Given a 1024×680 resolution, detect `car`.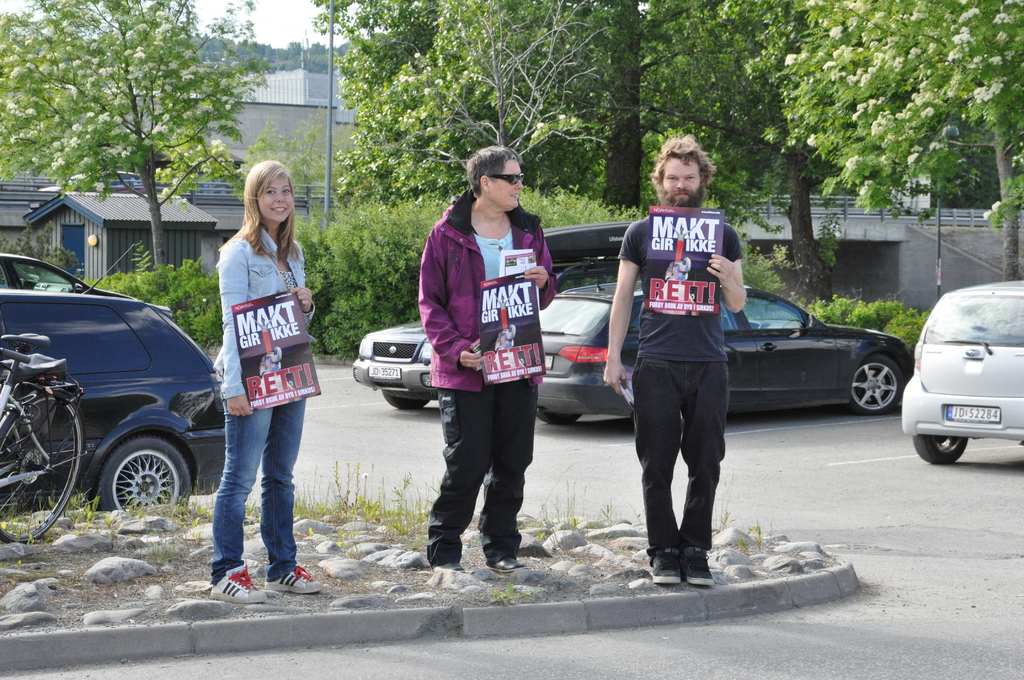
<box>902,281,1023,465</box>.
